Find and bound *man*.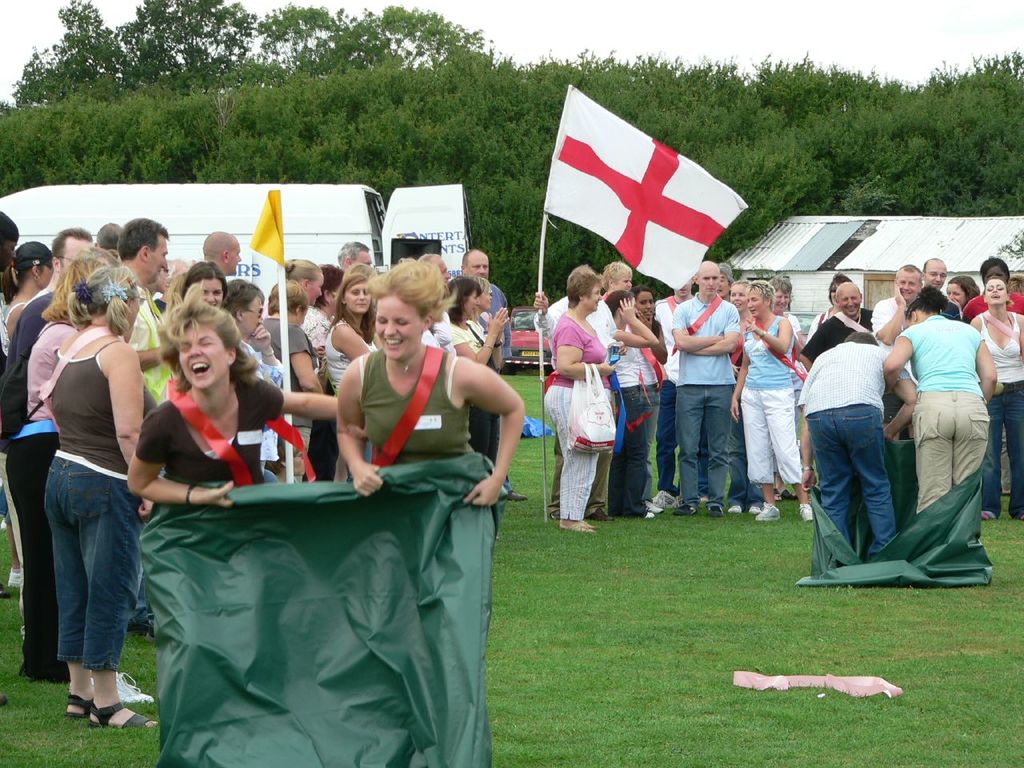
Bound: bbox(671, 257, 739, 515).
